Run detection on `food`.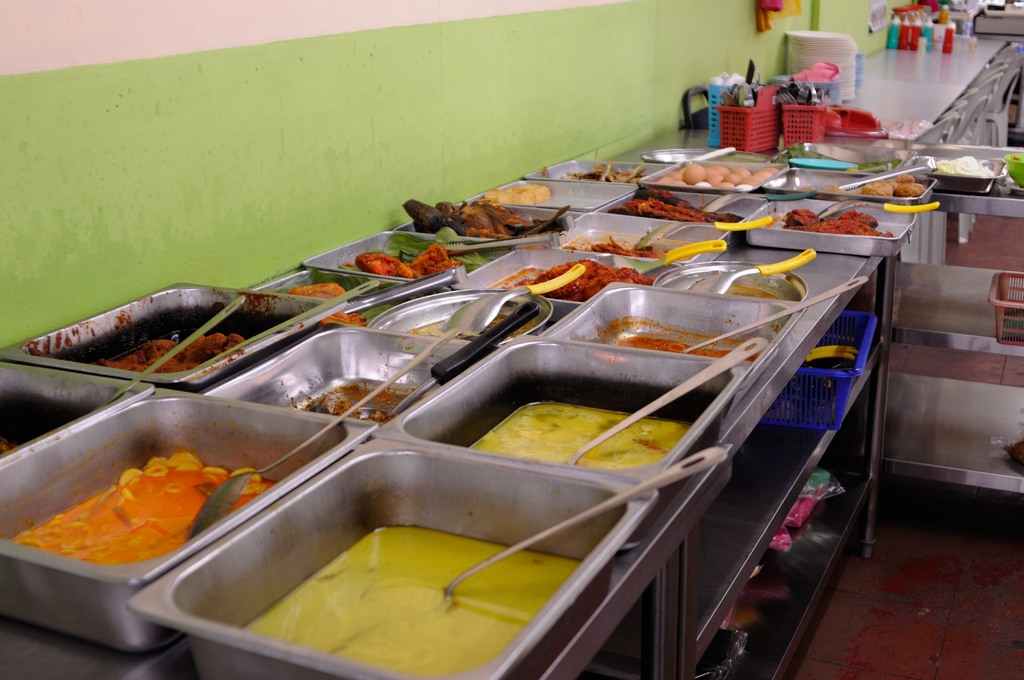
Result: rect(892, 179, 925, 197).
